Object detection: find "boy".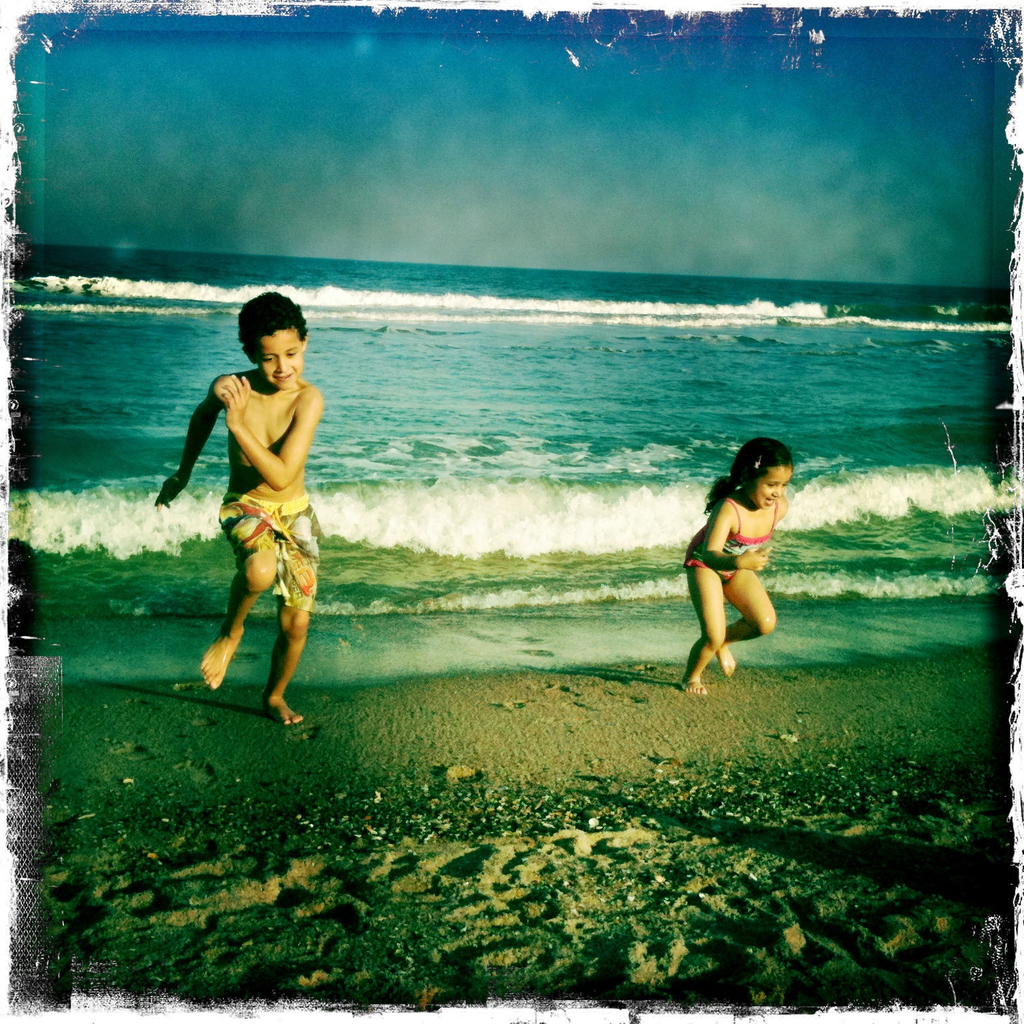
665,440,774,697.
